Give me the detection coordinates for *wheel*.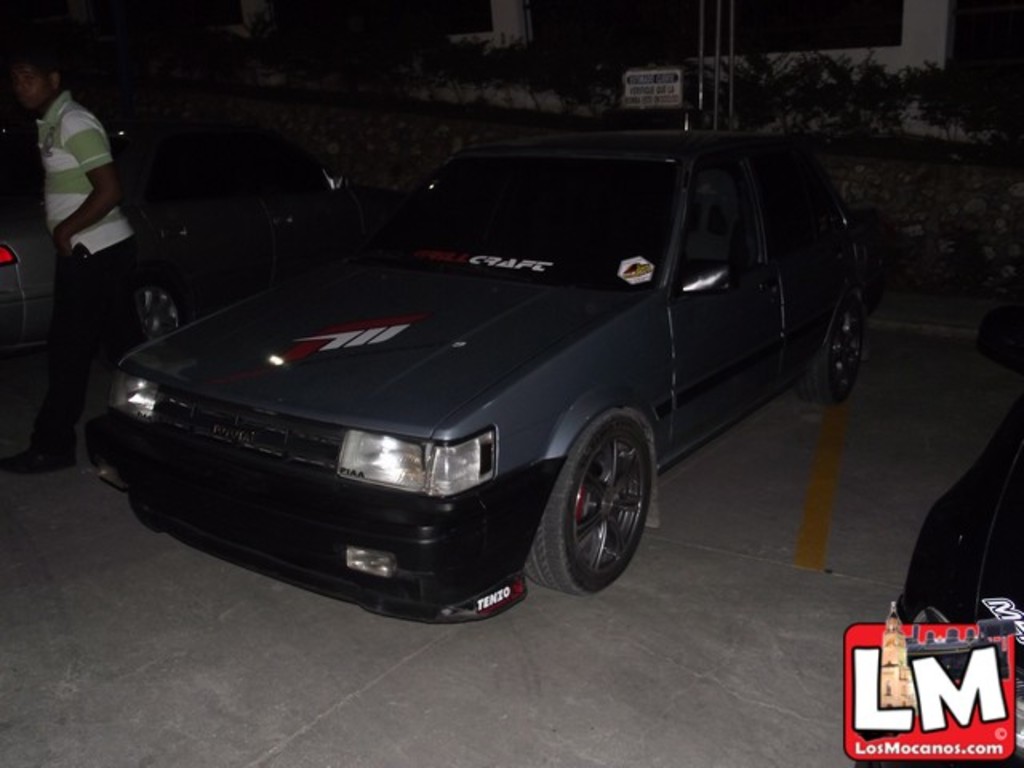
800/294/866/403.
